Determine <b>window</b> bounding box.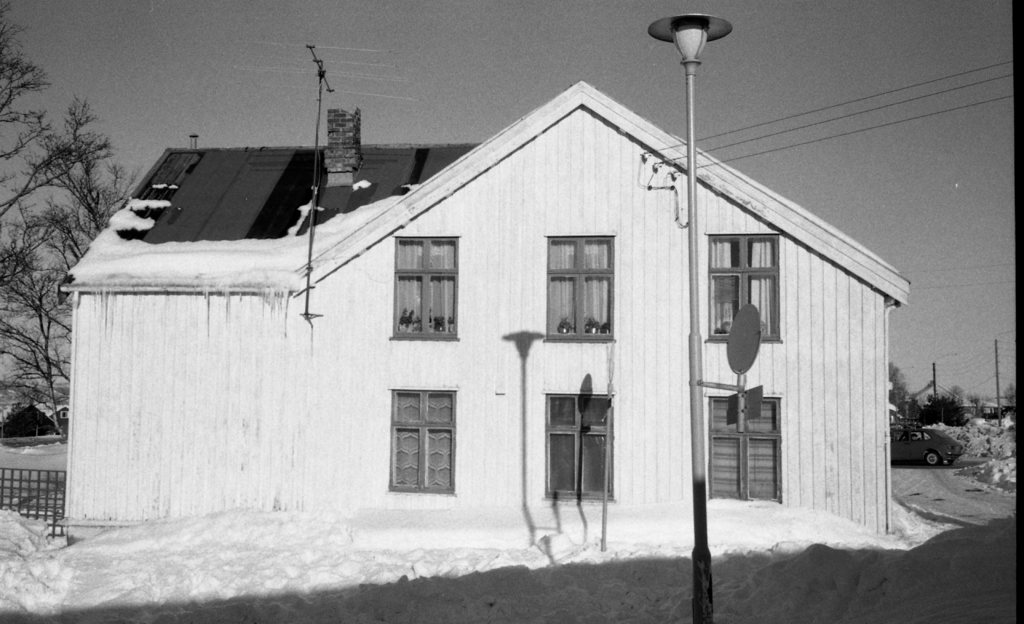
Determined: <box>394,236,461,341</box>.
